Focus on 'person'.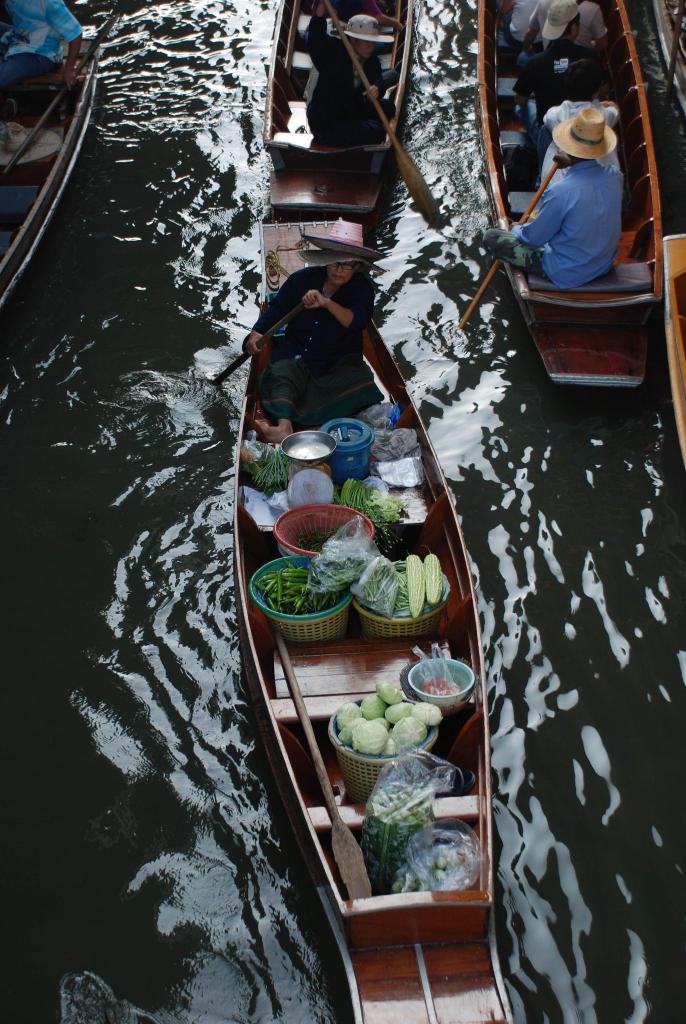
Focused at bbox(0, 0, 86, 95).
